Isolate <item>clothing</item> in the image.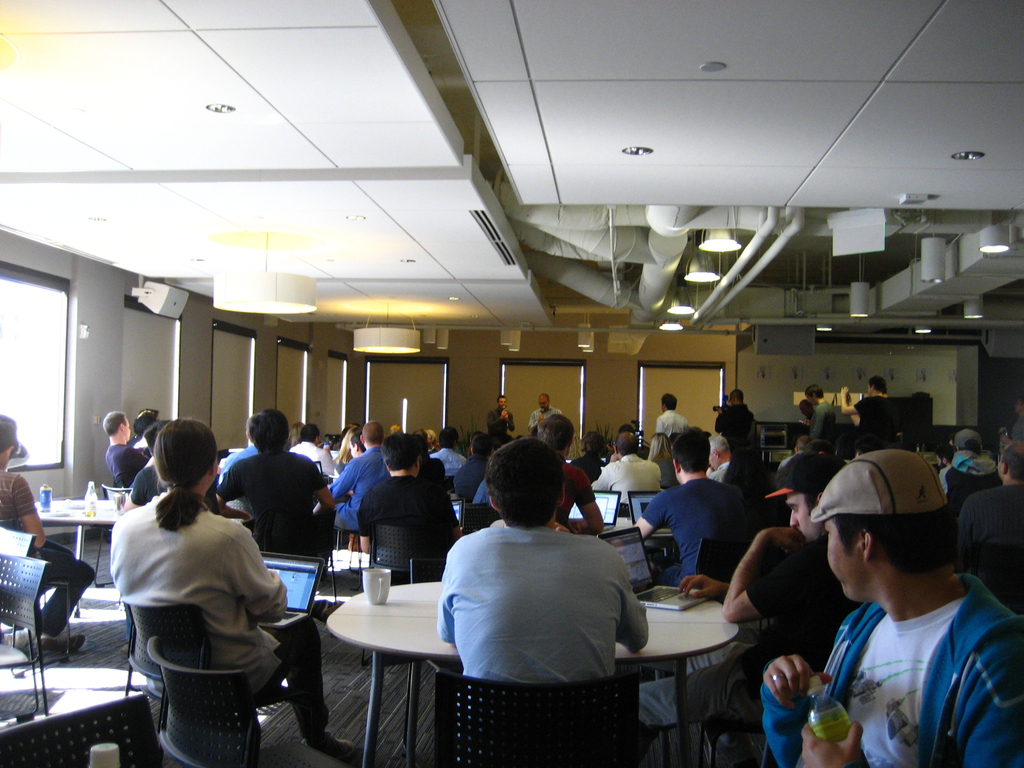
Isolated region: select_region(648, 470, 763, 602).
